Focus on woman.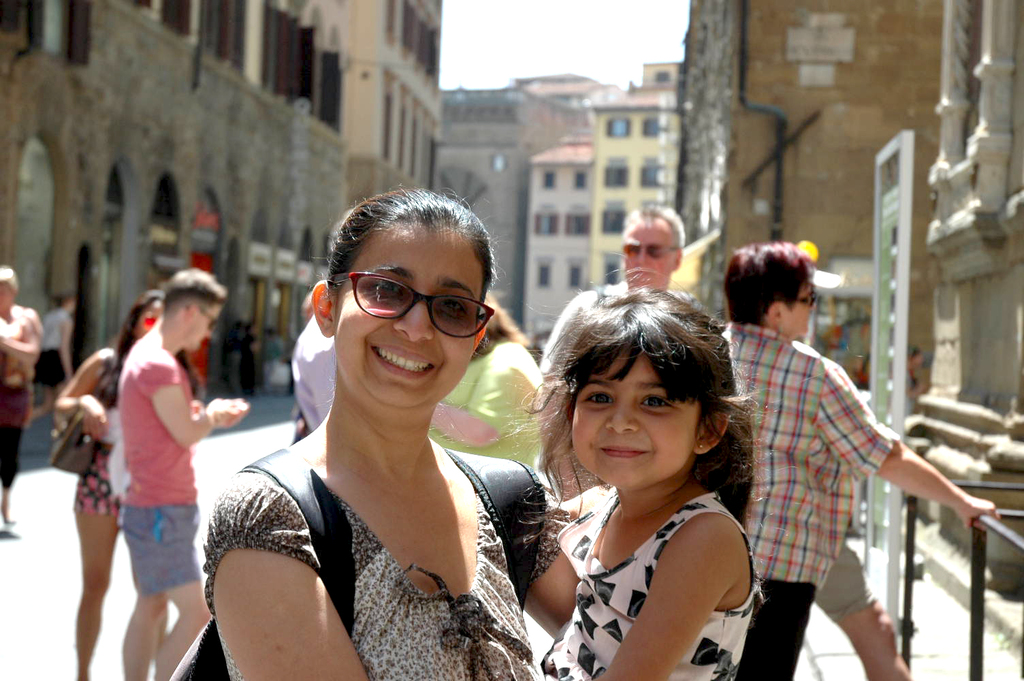
Focused at detection(182, 187, 576, 678).
